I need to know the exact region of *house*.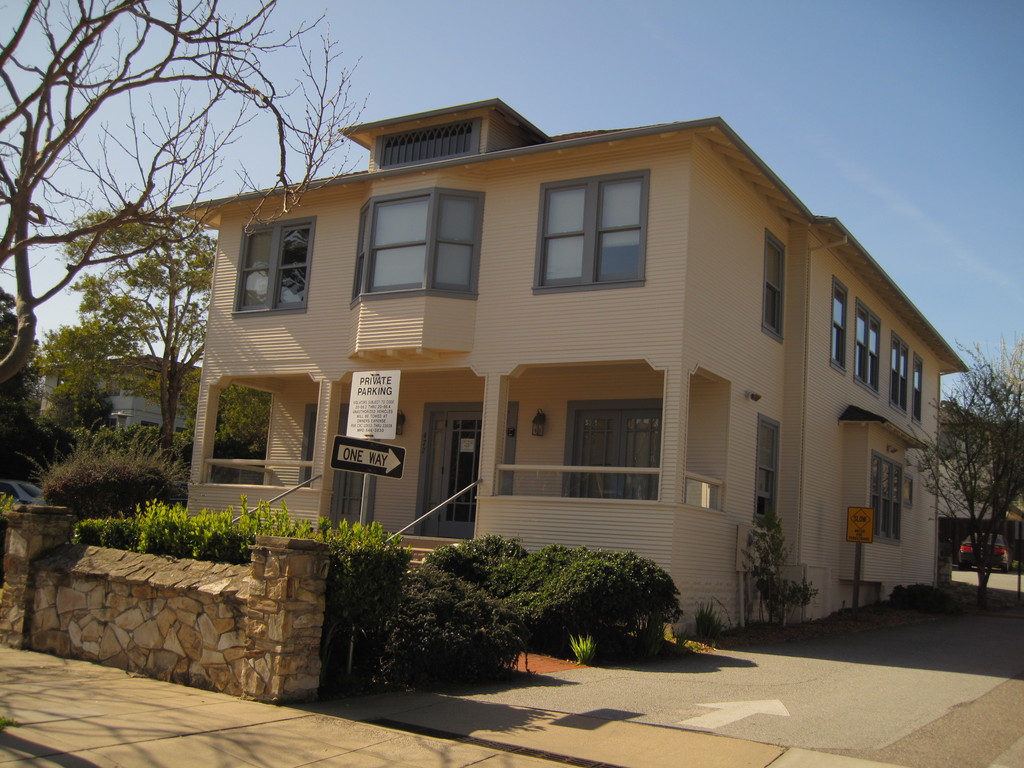
Region: Rect(934, 399, 1023, 581).
